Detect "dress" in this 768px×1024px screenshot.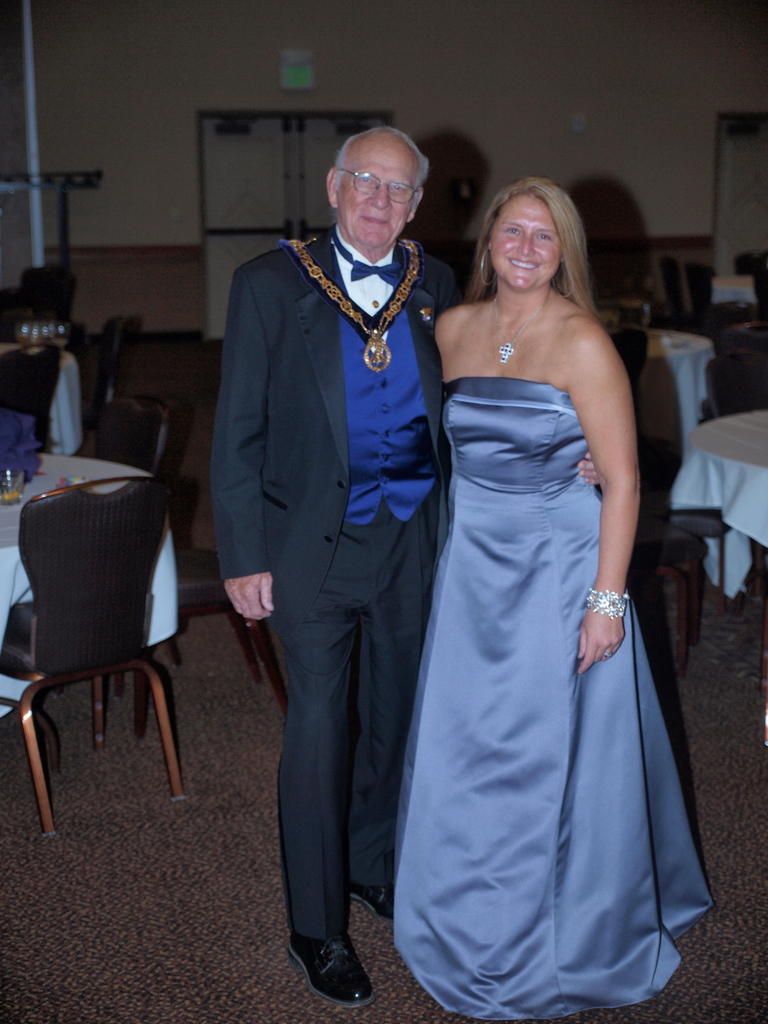
Detection: locate(382, 379, 718, 1023).
